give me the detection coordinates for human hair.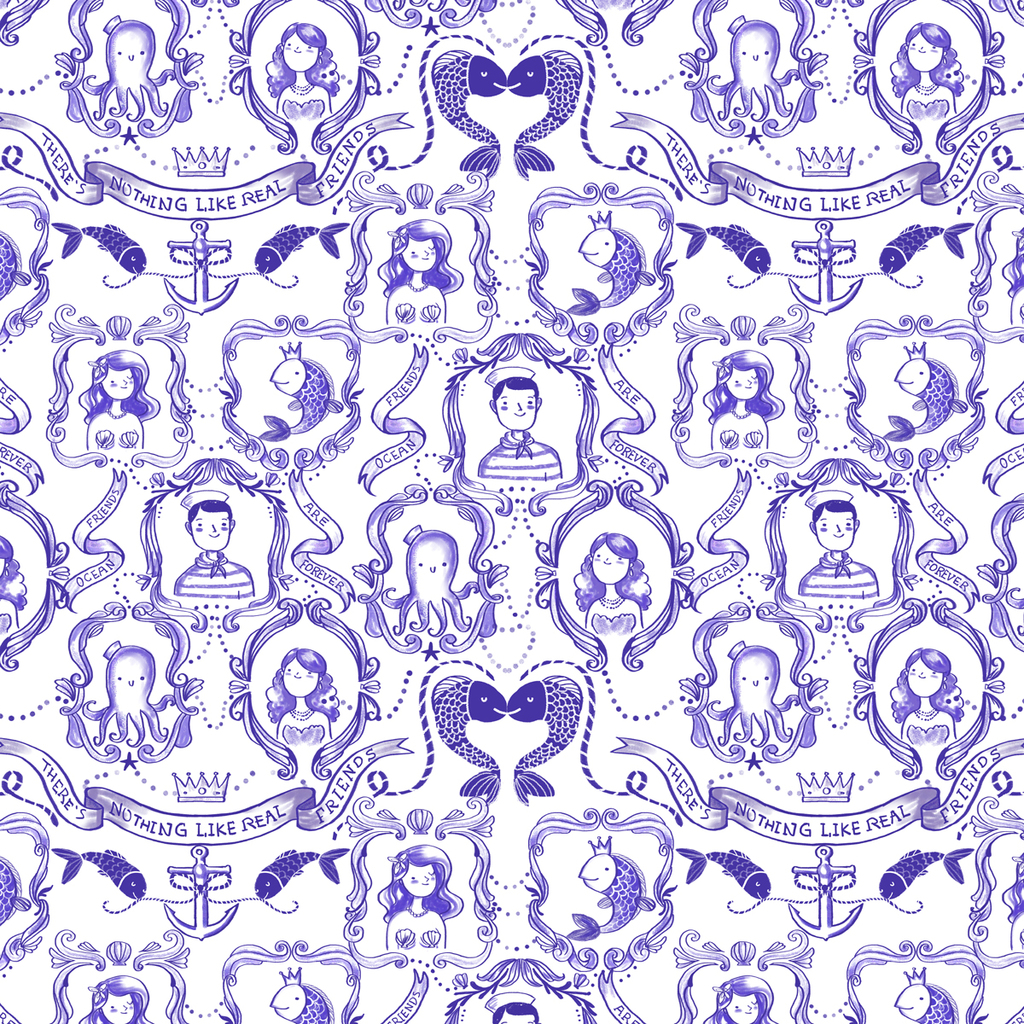
(x1=76, y1=349, x2=159, y2=427).
